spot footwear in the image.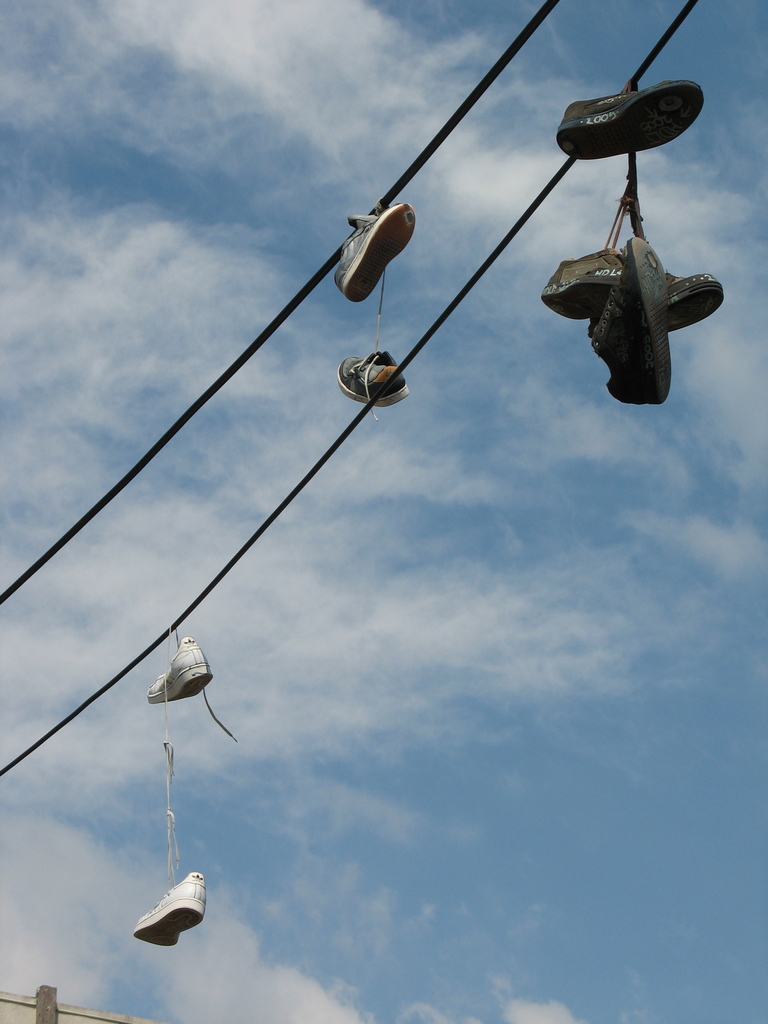
footwear found at (125,871,209,959).
